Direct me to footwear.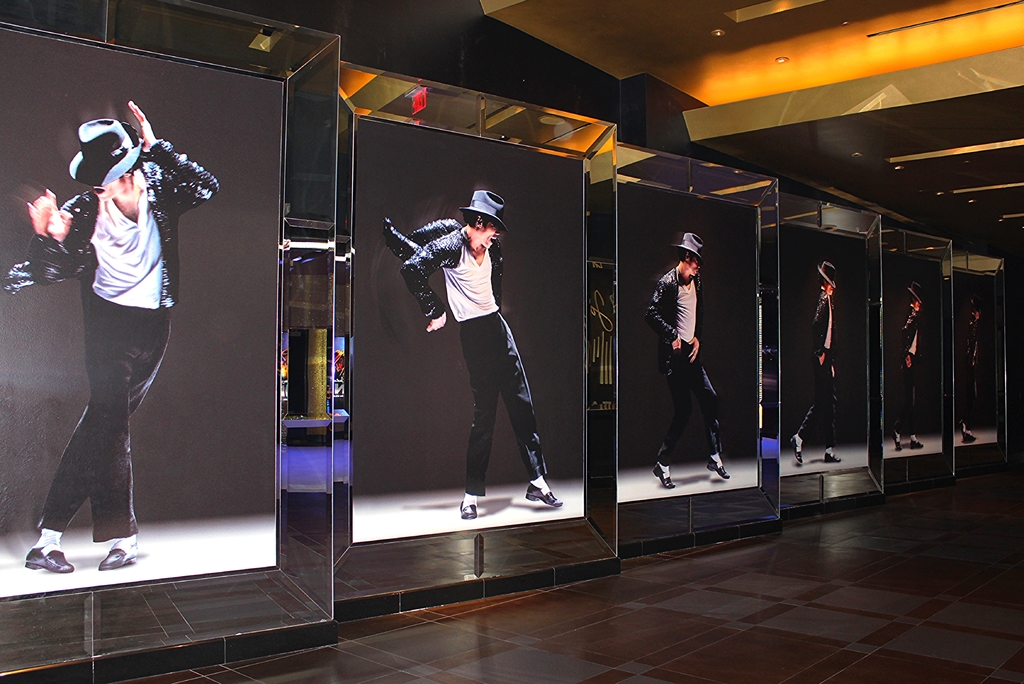
Direction: [892, 435, 902, 449].
